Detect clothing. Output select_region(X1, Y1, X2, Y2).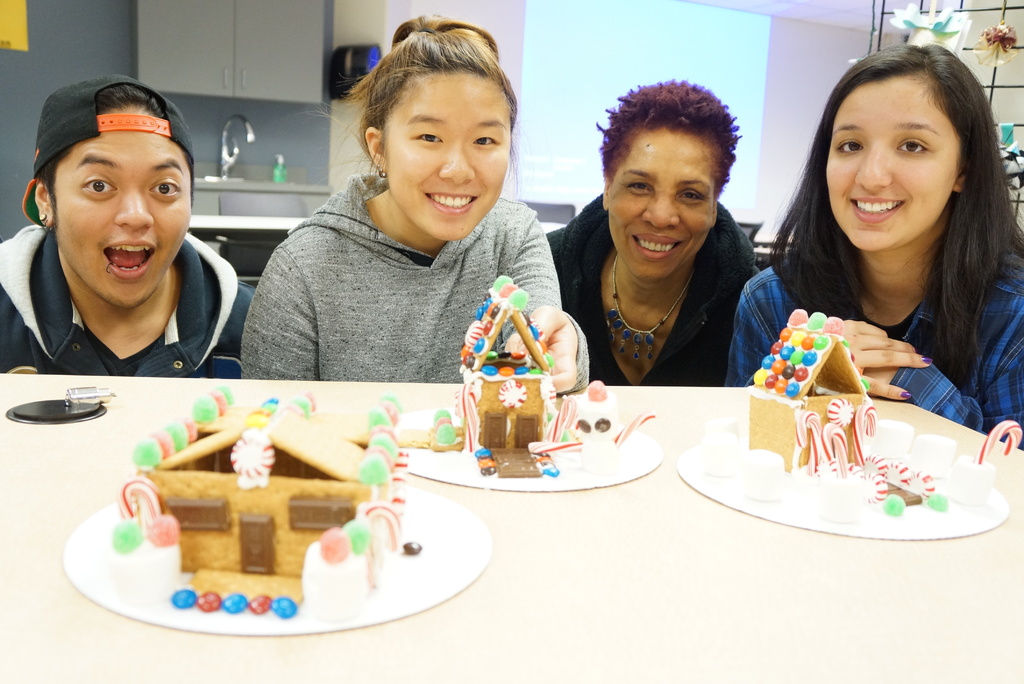
select_region(724, 237, 1023, 448).
